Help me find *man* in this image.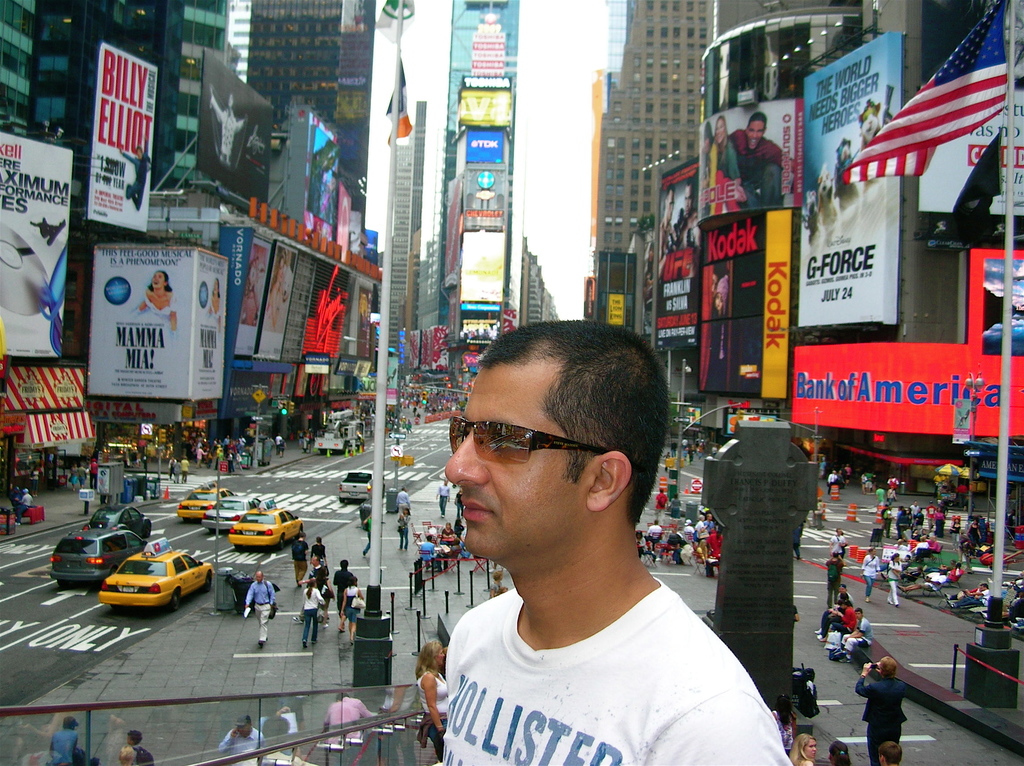
Found it: l=290, t=534, r=310, b=584.
